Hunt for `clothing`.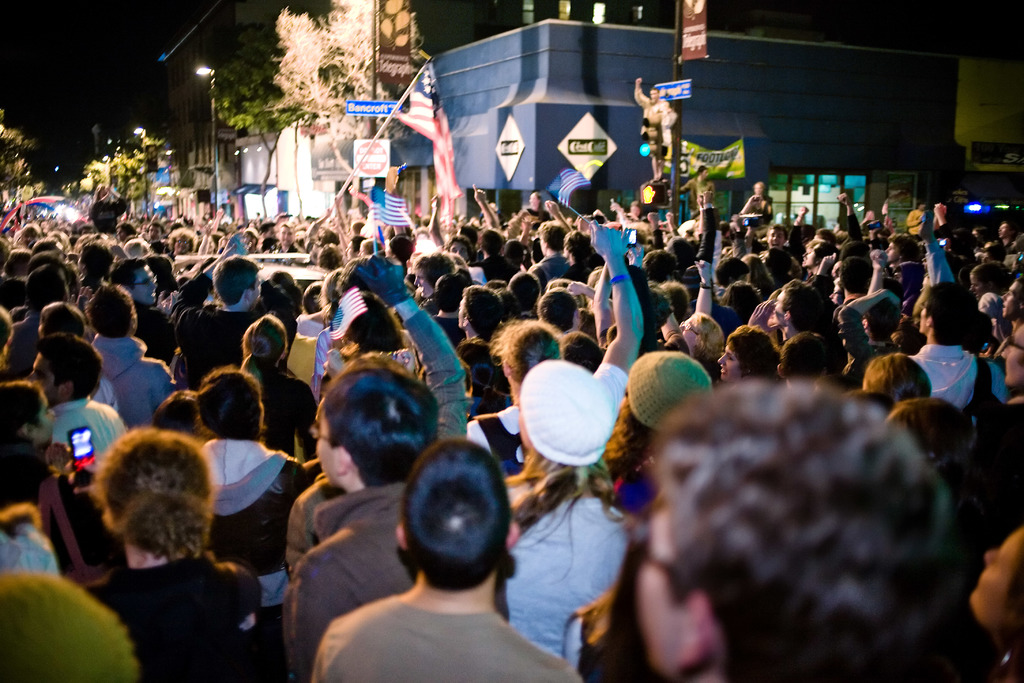
Hunted down at 84,197,124,244.
